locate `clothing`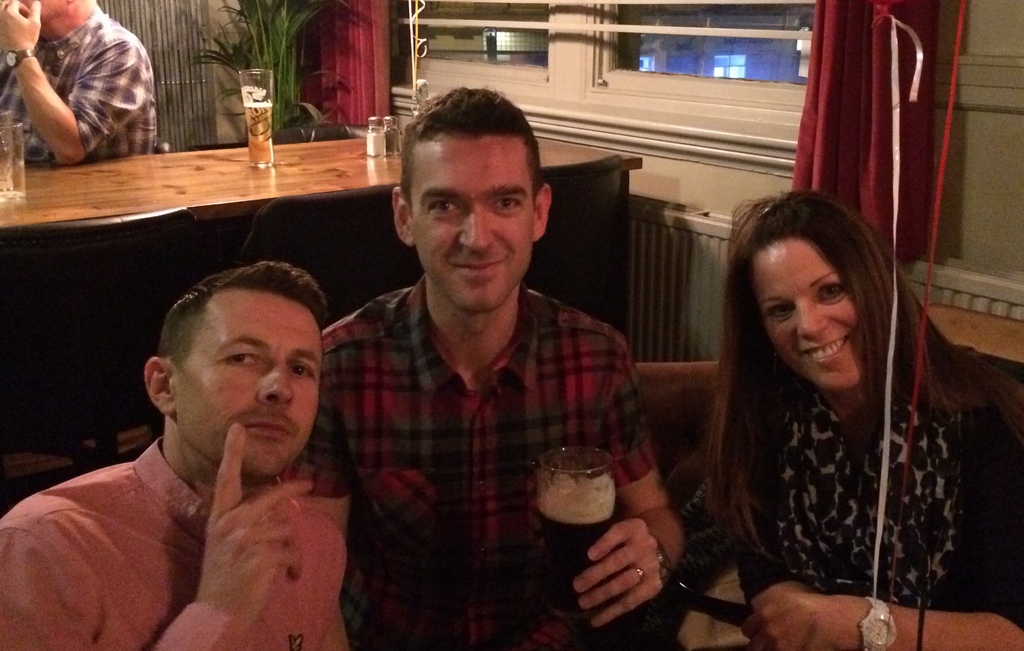
<box>0,8,156,167</box>
